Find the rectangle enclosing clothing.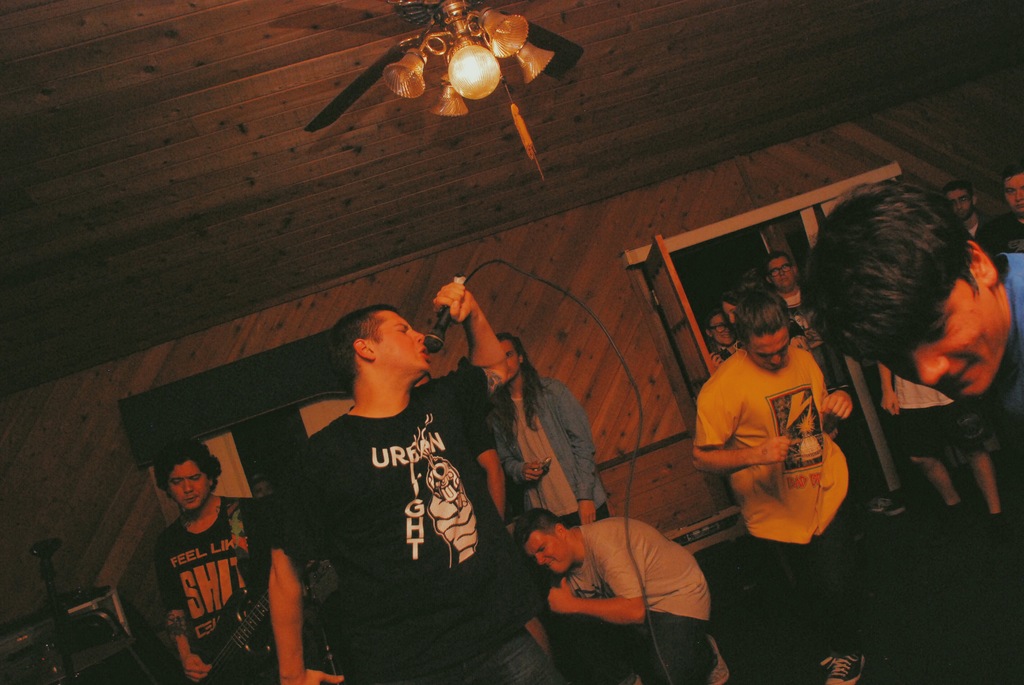
box=[264, 333, 524, 671].
